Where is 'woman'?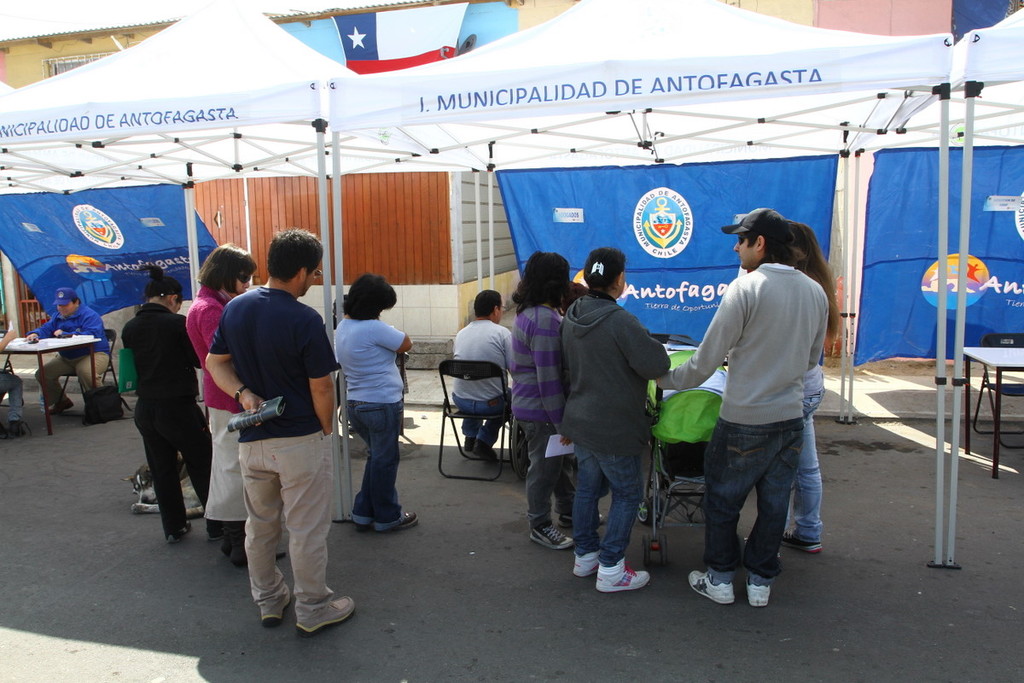
[x1=505, y1=246, x2=602, y2=547].
